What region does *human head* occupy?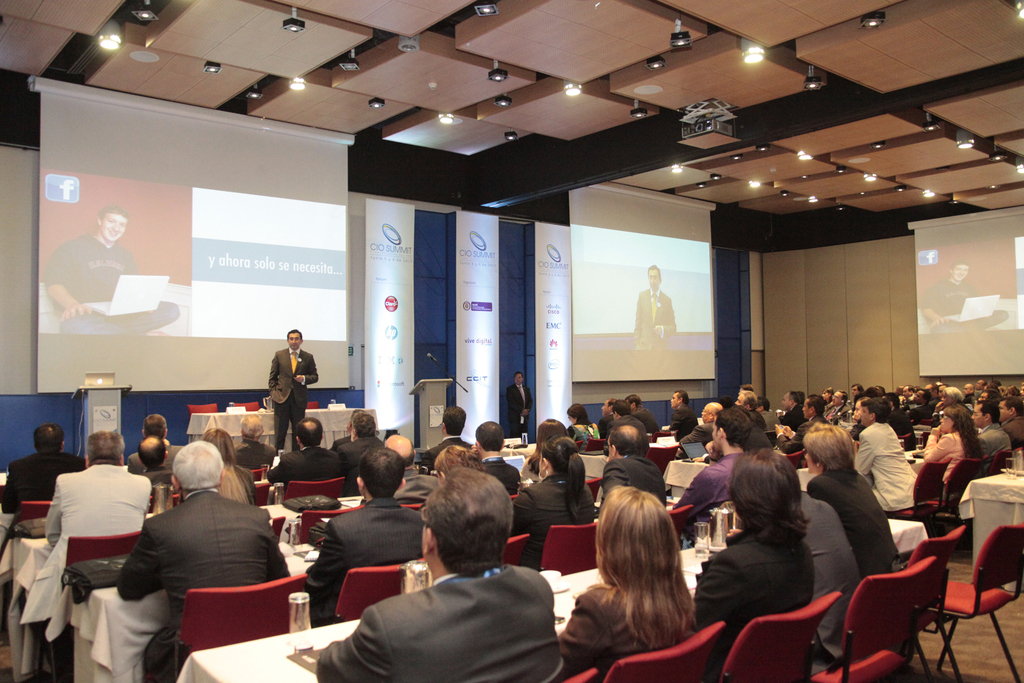
<region>668, 389, 691, 407</region>.
